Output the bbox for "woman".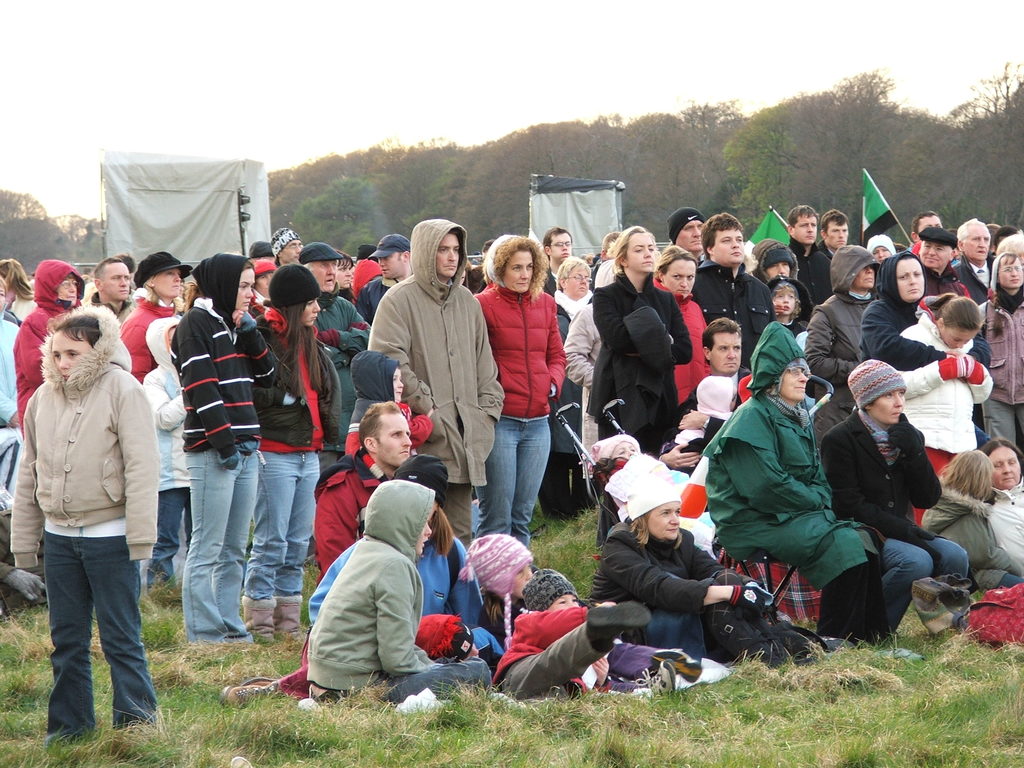
Rect(171, 252, 278, 644).
